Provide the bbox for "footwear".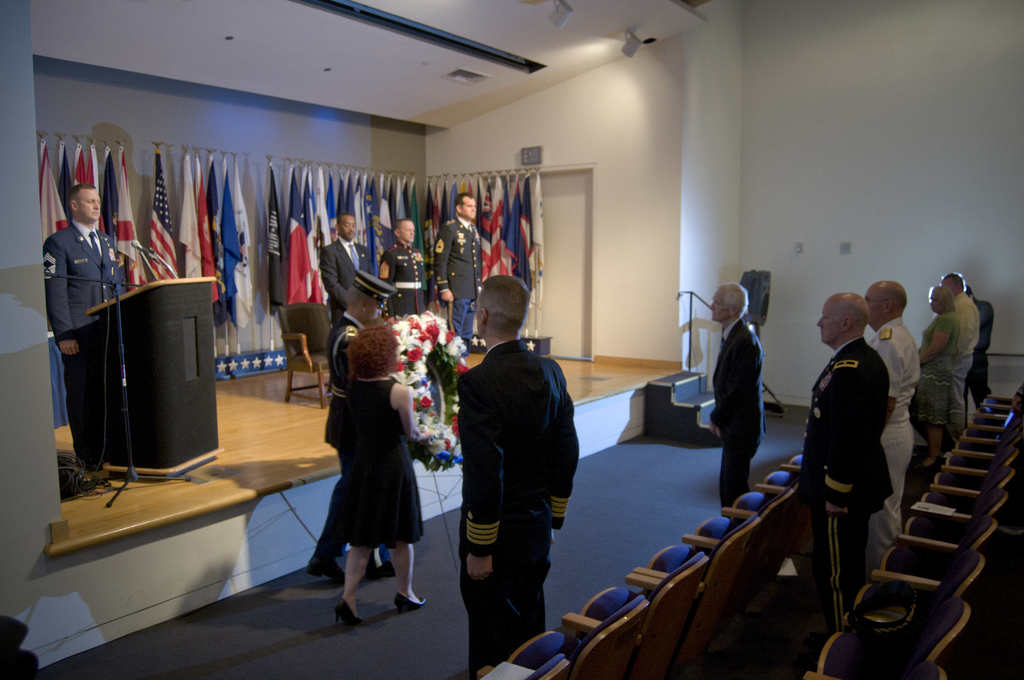
(x1=332, y1=598, x2=365, y2=623).
